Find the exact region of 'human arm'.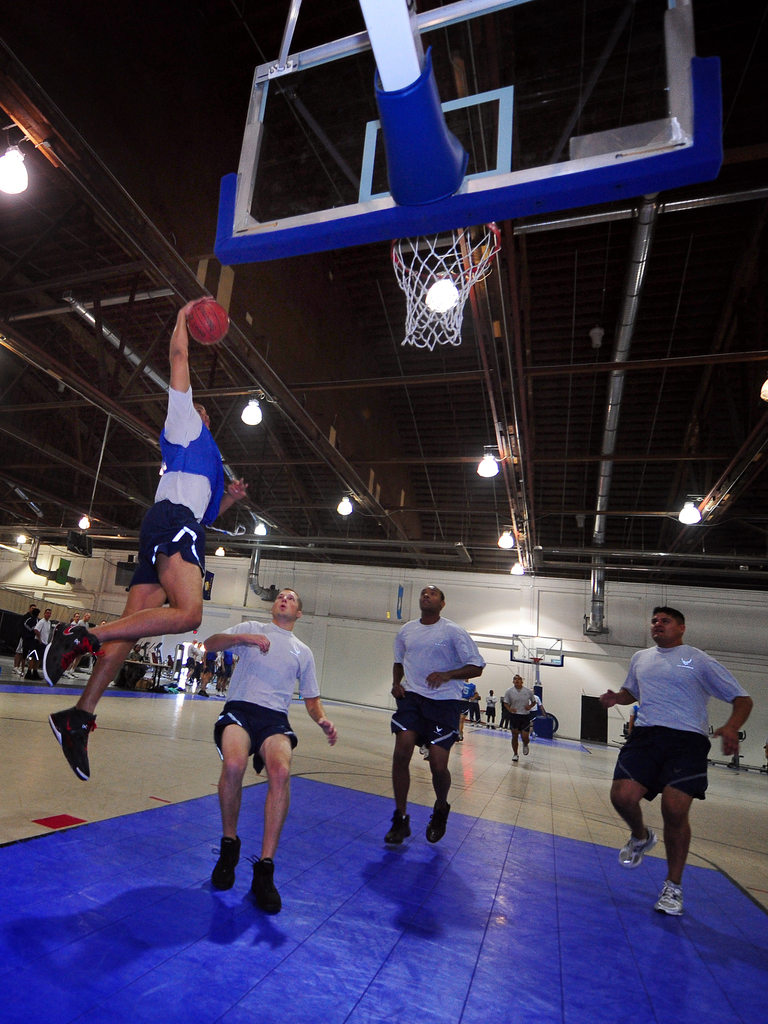
Exact region: box(303, 634, 338, 749).
